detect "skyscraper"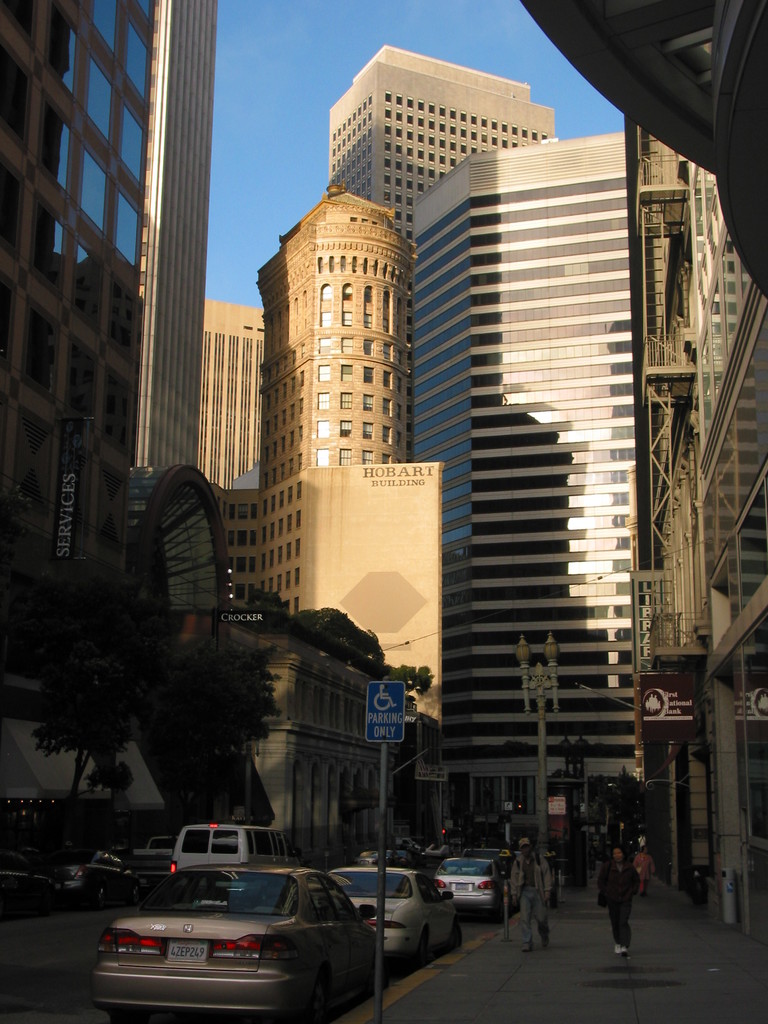
406, 125, 653, 856
